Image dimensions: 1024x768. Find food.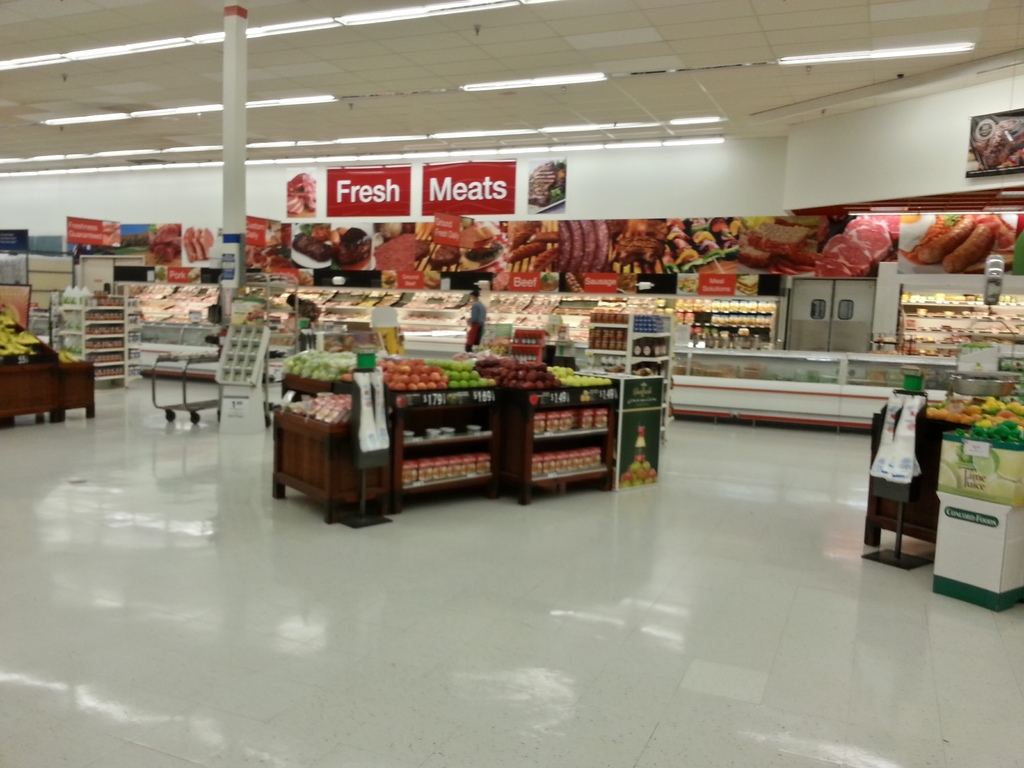
505, 221, 542, 243.
